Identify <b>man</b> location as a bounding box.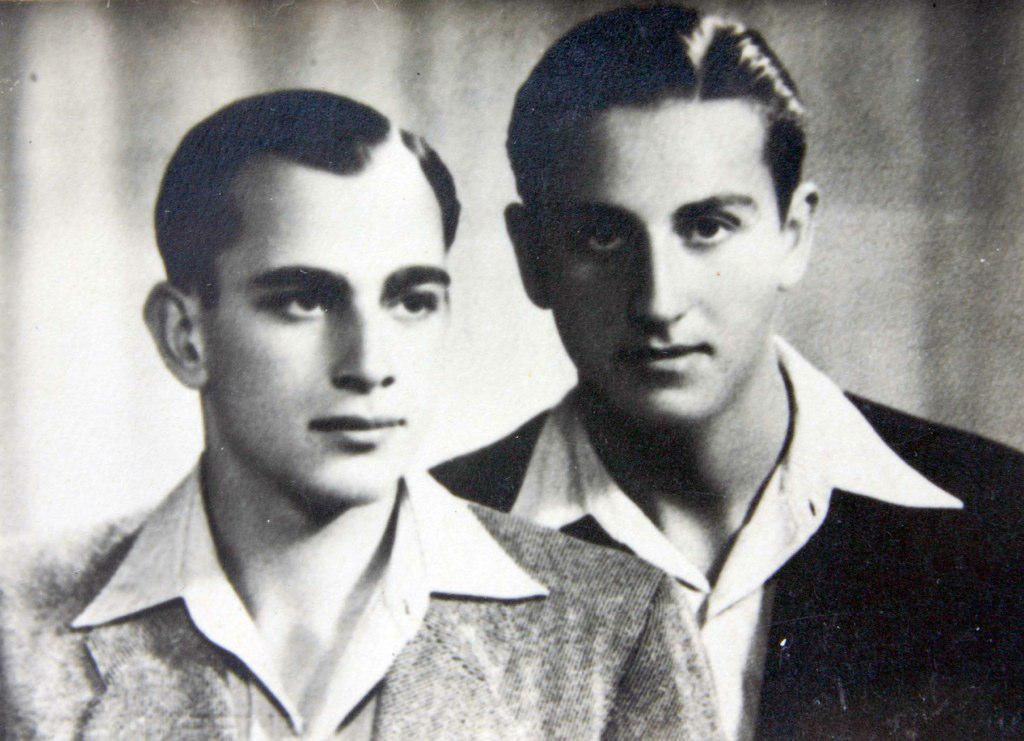
{"left": 0, "top": 88, "right": 730, "bottom": 740}.
